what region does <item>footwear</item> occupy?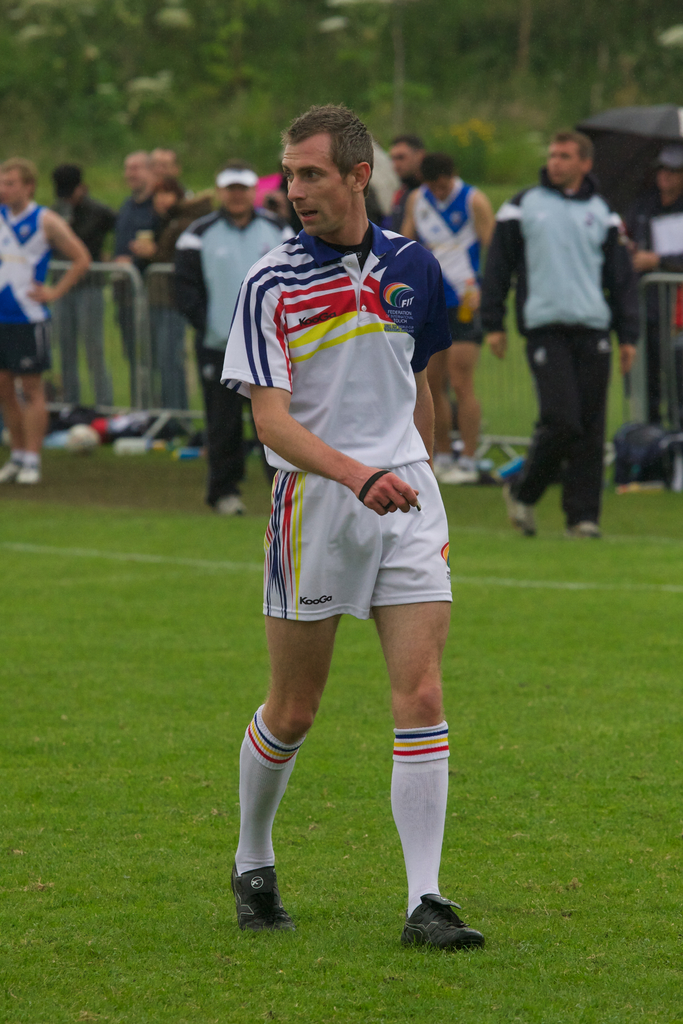
0 453 22 486.
